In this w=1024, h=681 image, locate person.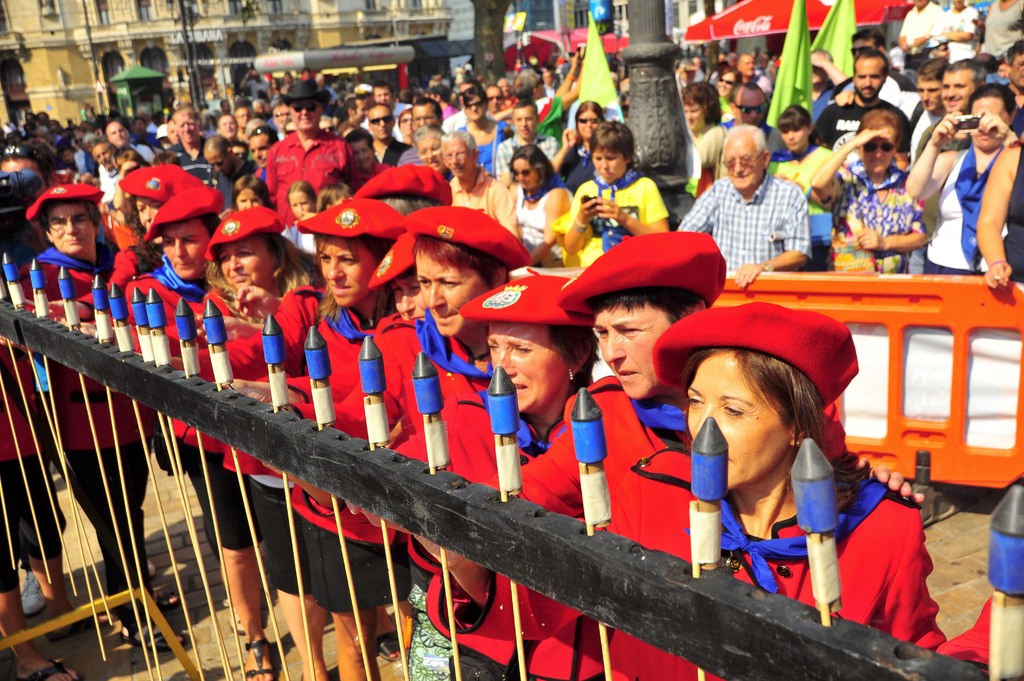
Bounding box: [662, 290, 918, 643].
